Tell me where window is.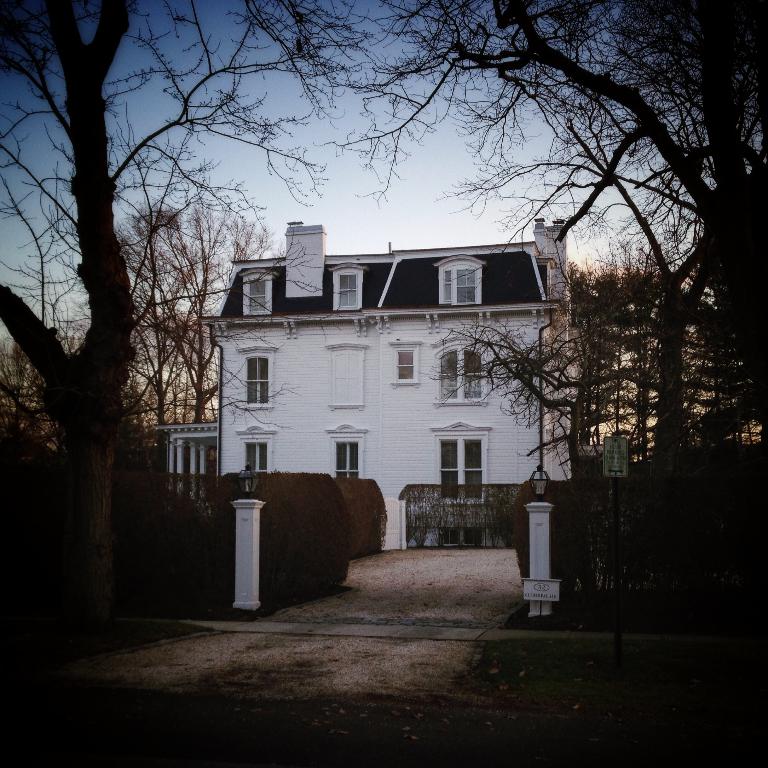
window is at 441 266 478 301.
